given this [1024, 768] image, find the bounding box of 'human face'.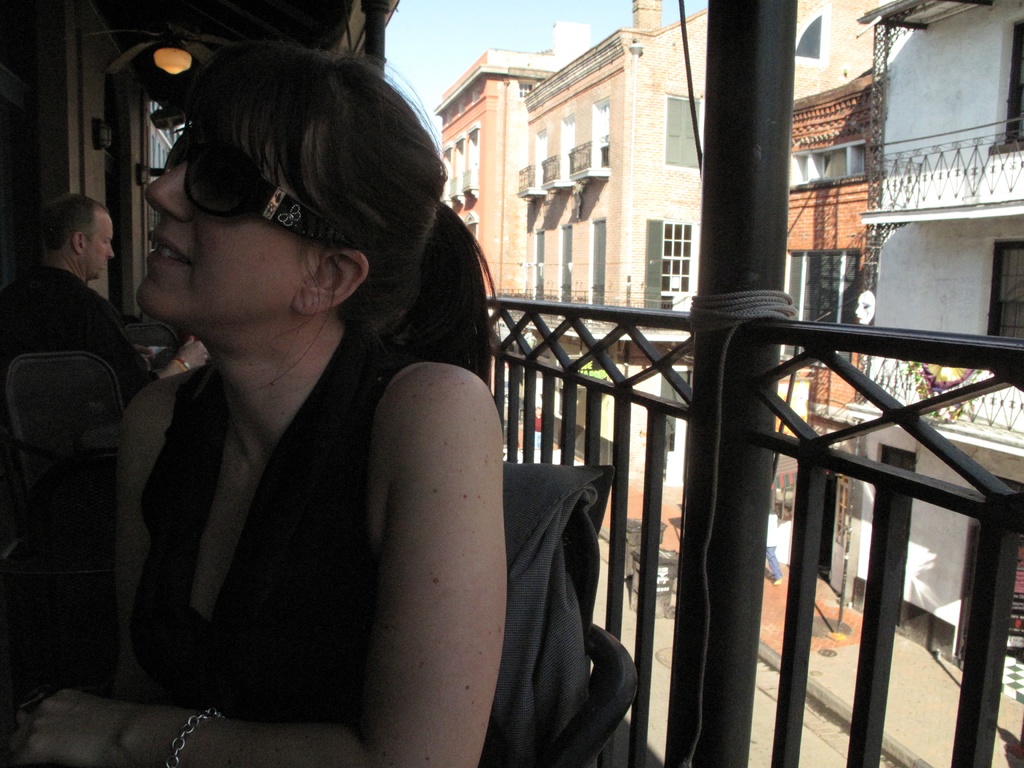
bbox(80, 203, 120, 281).
